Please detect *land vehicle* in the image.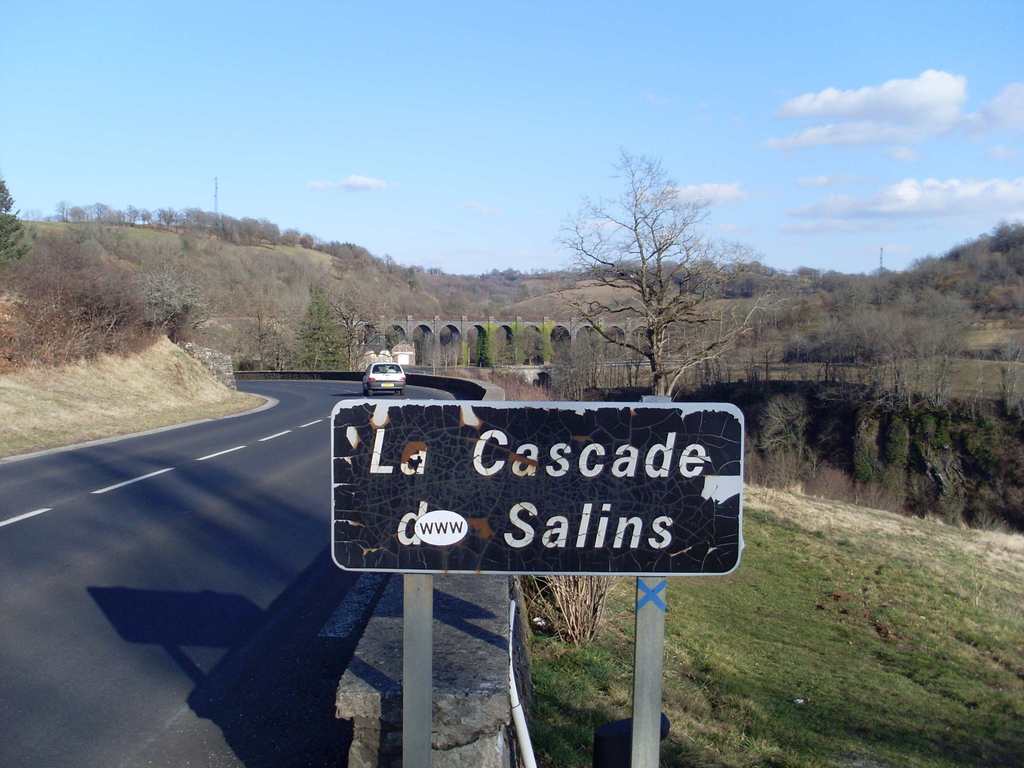
l=363, t=355, r=408, b=398.
